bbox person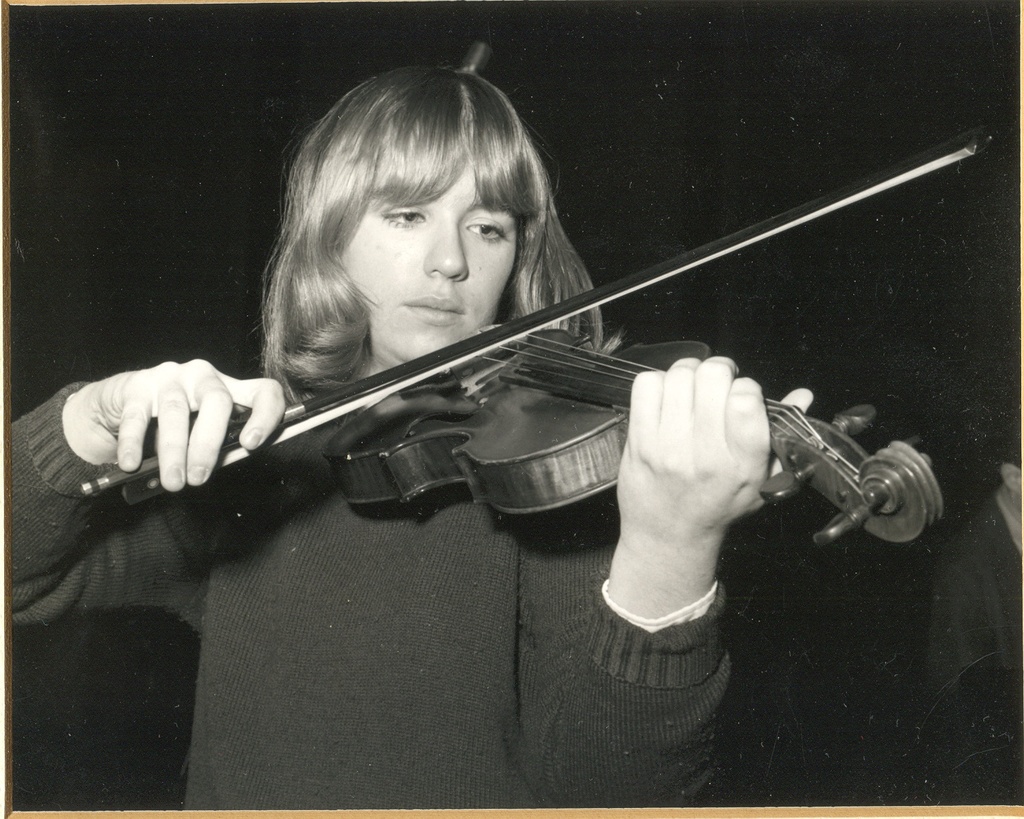
11/66/819/805
